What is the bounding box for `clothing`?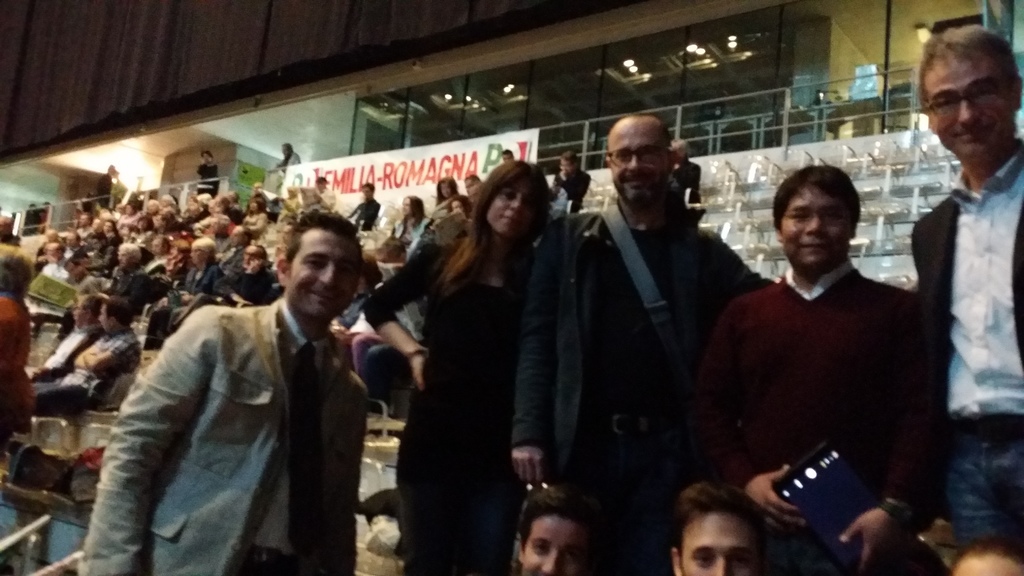
689 223 972 551.
